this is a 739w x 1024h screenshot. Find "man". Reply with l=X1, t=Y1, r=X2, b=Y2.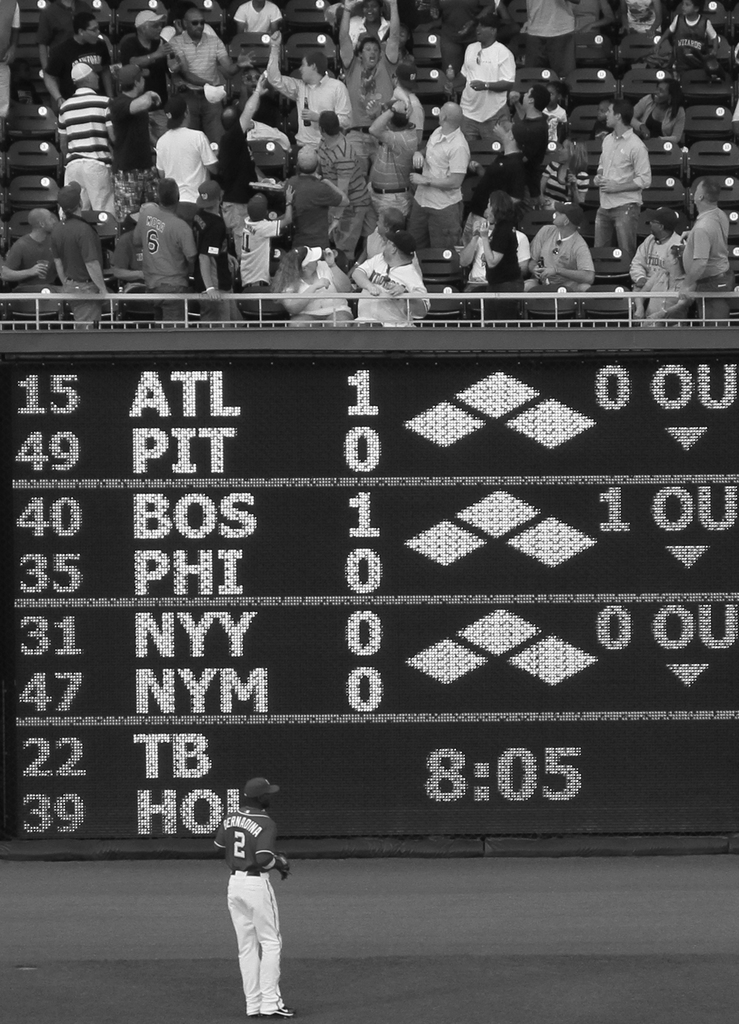
l=514, t=79, r=545, b=175.
